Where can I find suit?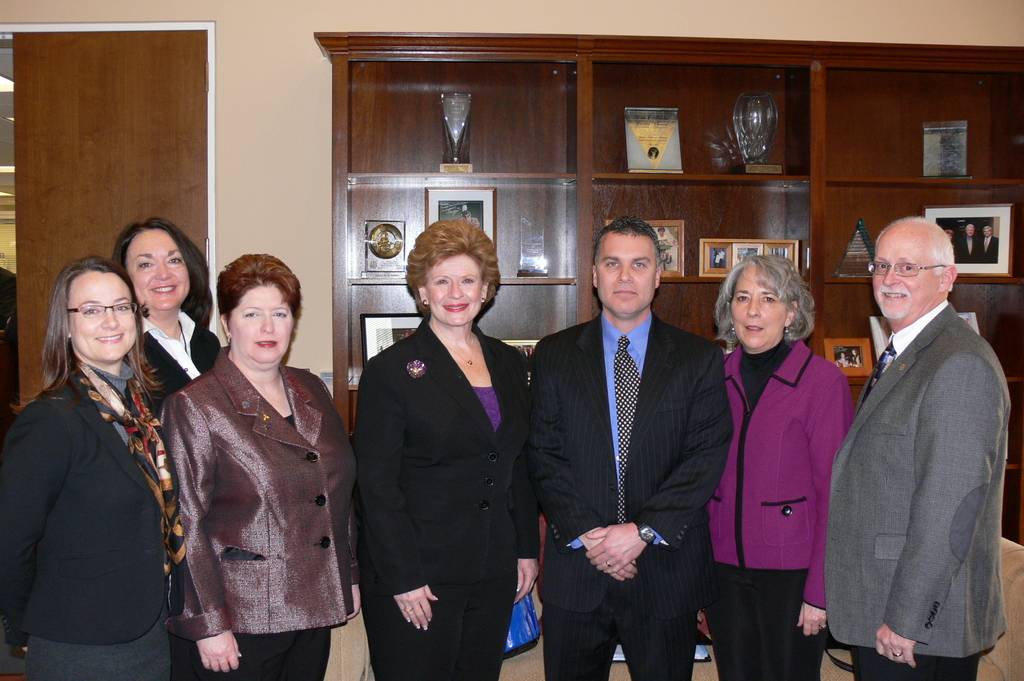
You can find it at 0/360/190/645.
